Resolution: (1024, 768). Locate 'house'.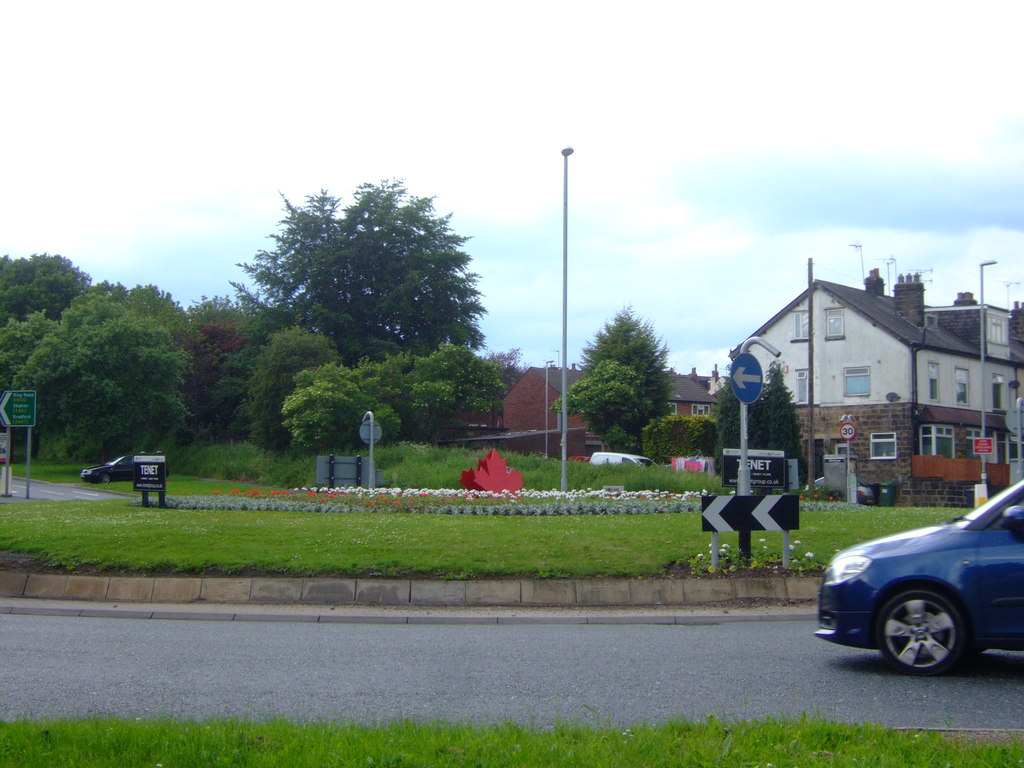
detection(499, 359, 716, 460).
